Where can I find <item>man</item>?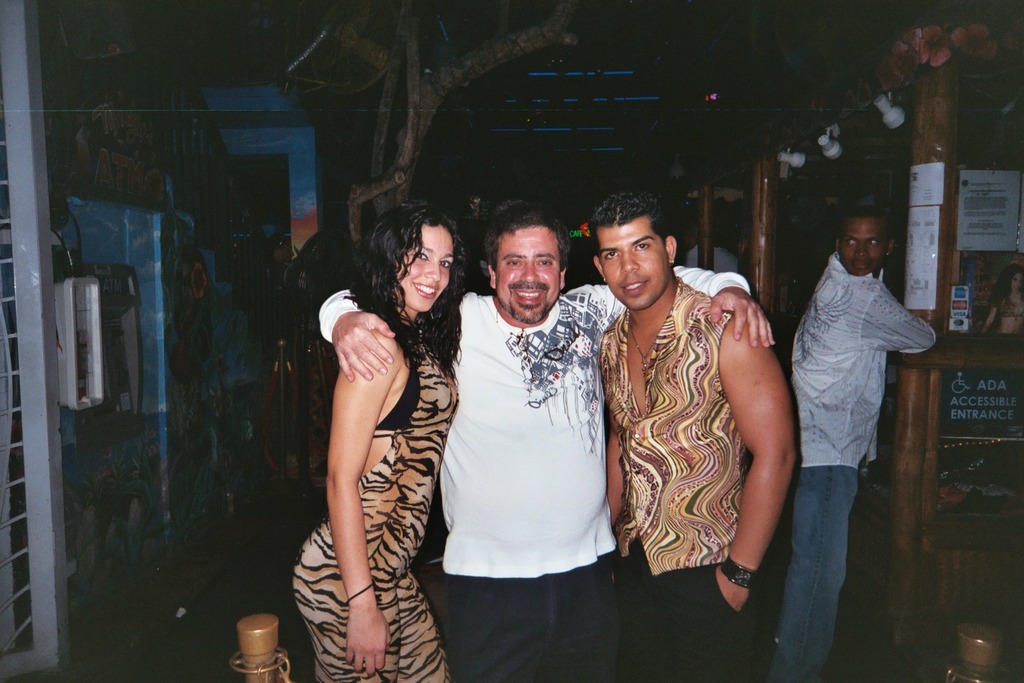
You can find it at bbox=[314, 197, 774, 682].
